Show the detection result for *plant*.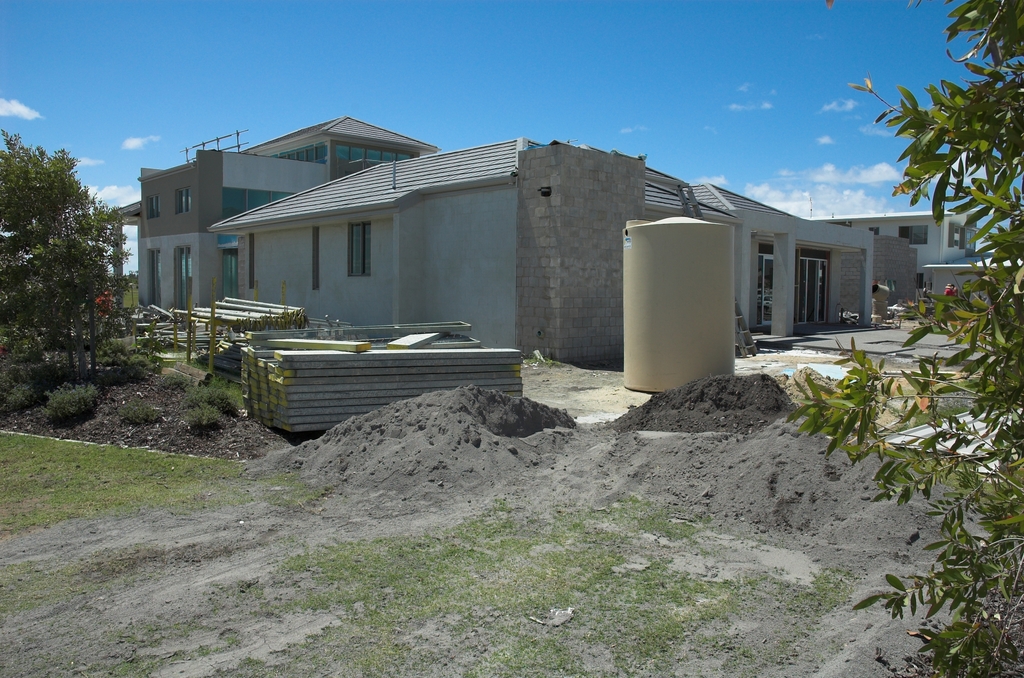
<box>40,385,97,424</box>.
